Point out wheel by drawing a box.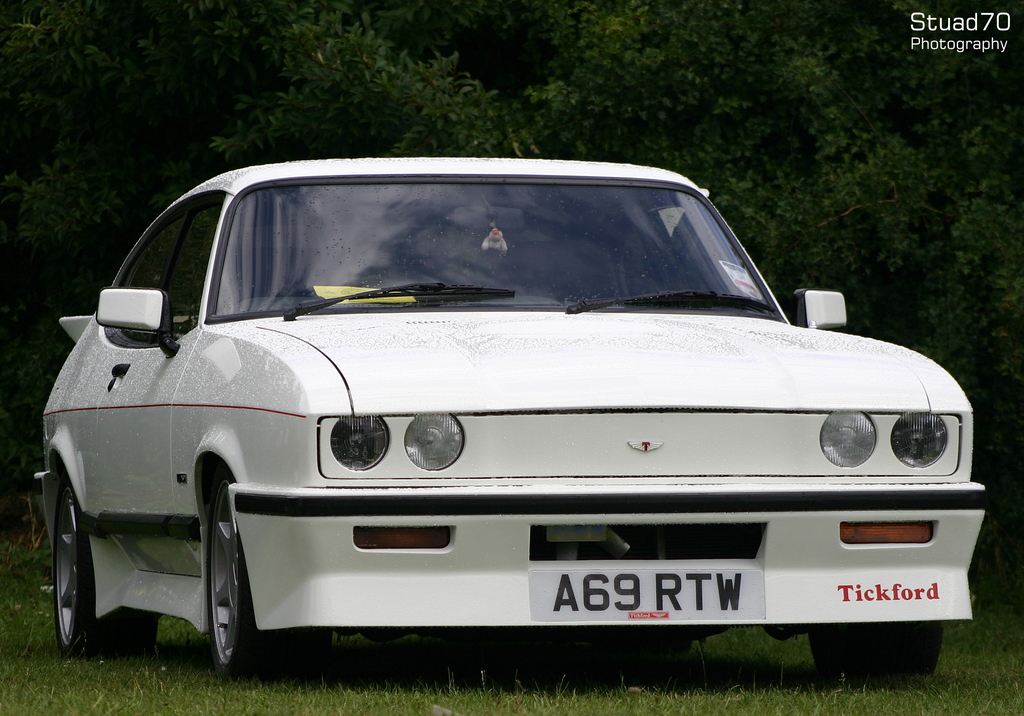
rect(201, 461, 326, 685).
